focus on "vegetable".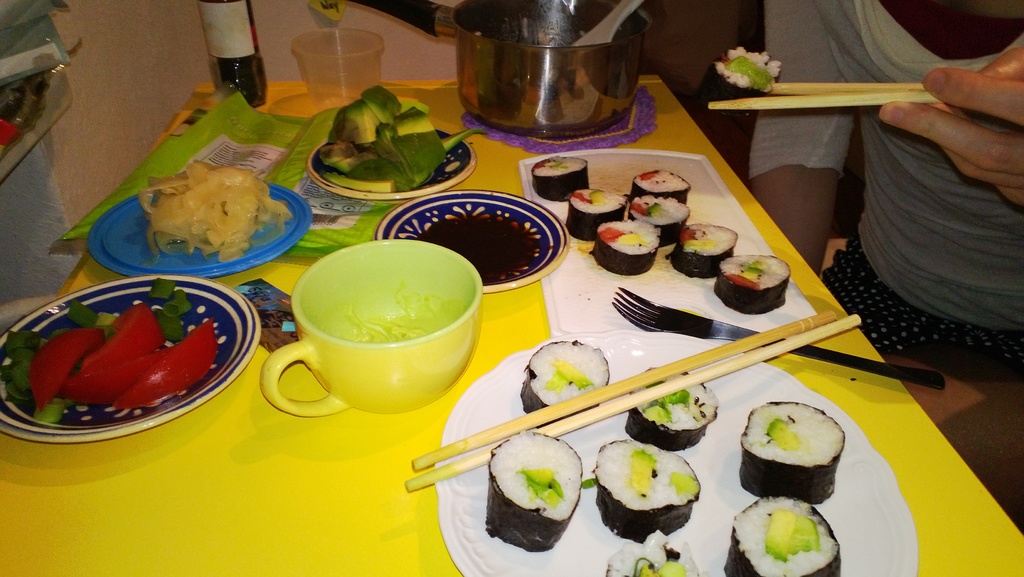
Focused at crop(298, 97, 471, 196).
